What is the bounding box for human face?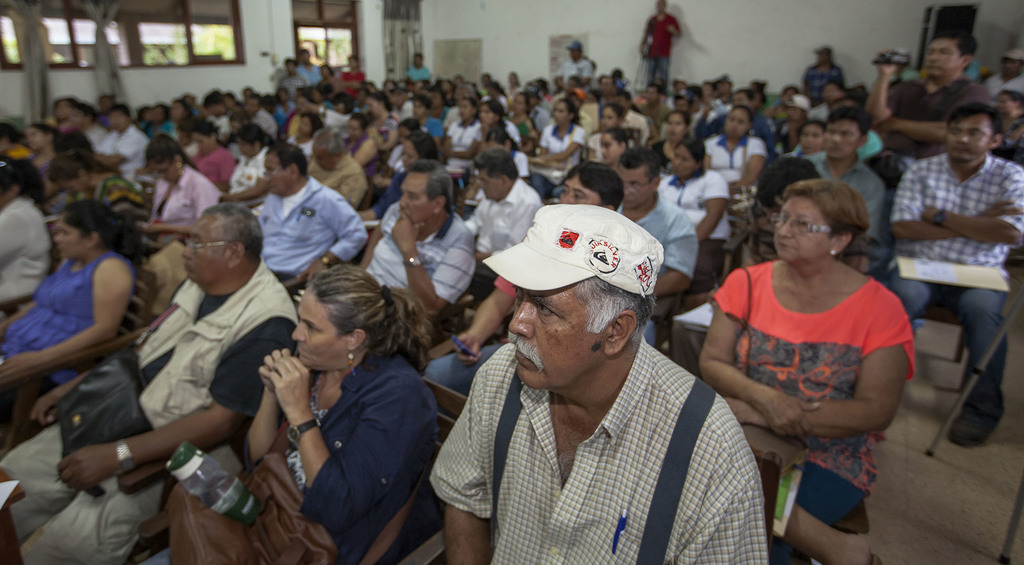
<region>512, 94, 525, 113</region>.
